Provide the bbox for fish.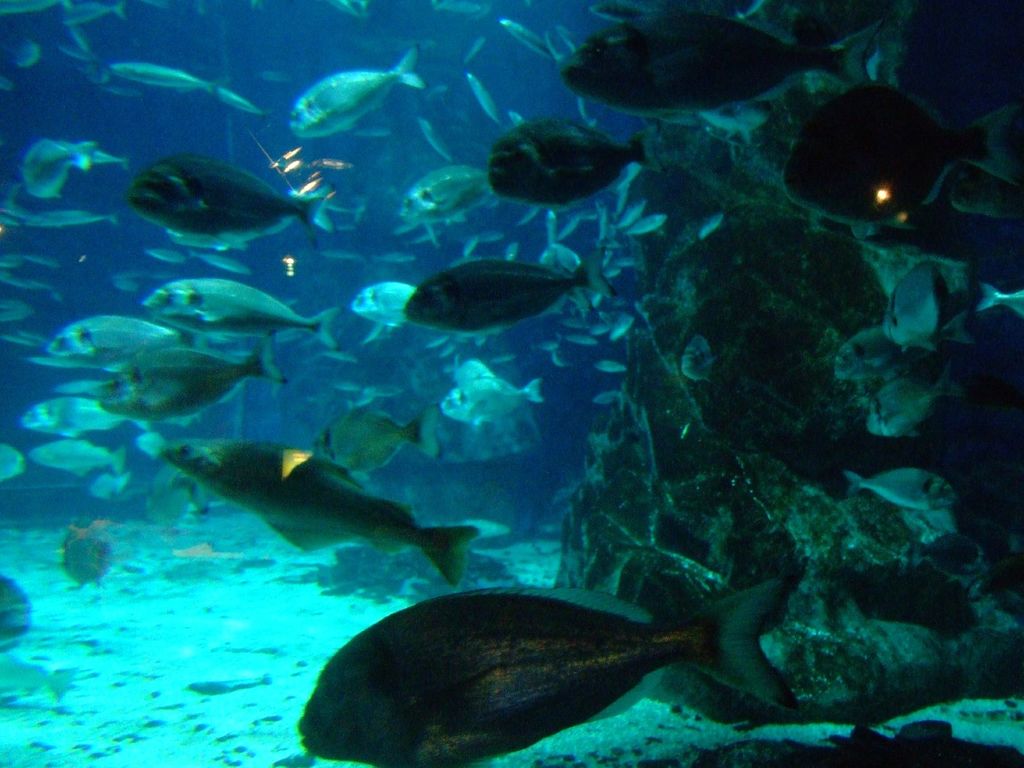
0,0,58,10.
